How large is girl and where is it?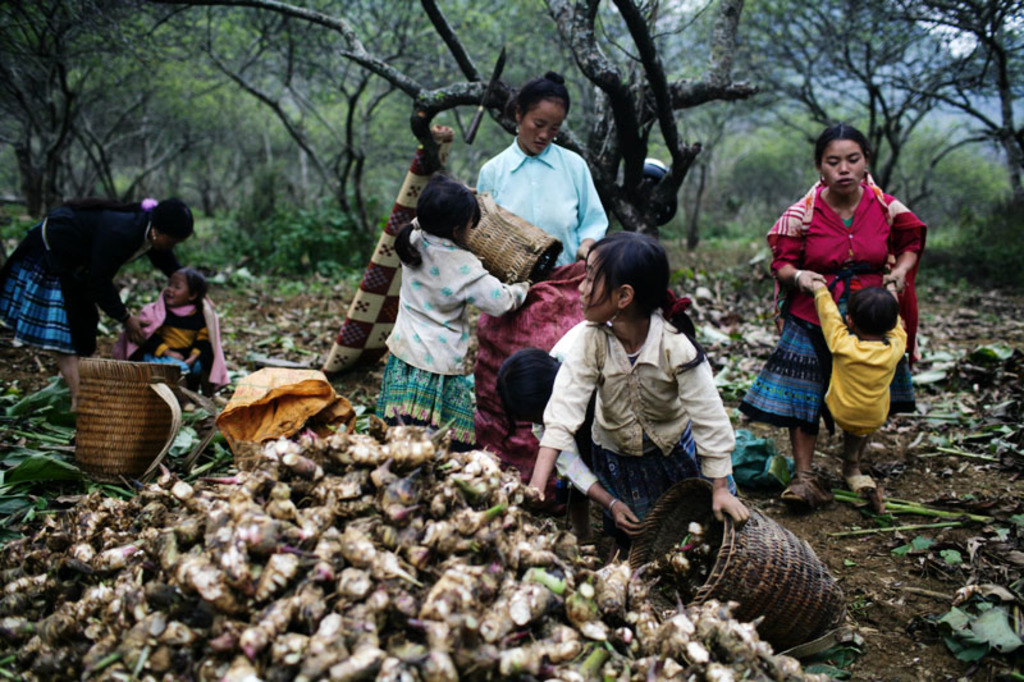
Bounding box: 767,120,925,512.
